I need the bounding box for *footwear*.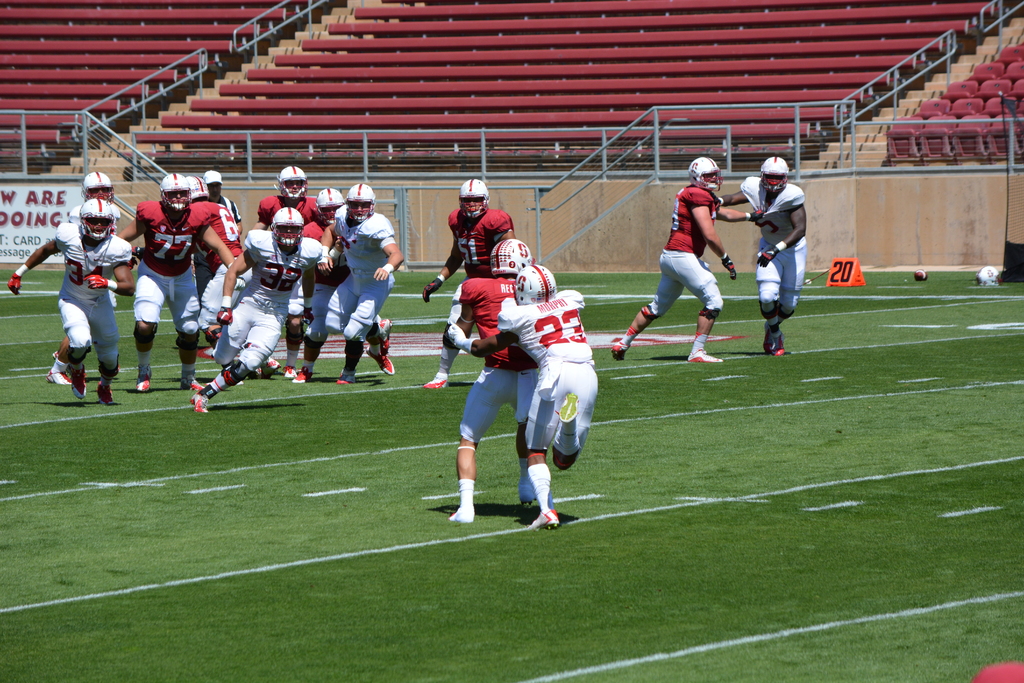
Here it is: <box>532,502,556,527</box>.
